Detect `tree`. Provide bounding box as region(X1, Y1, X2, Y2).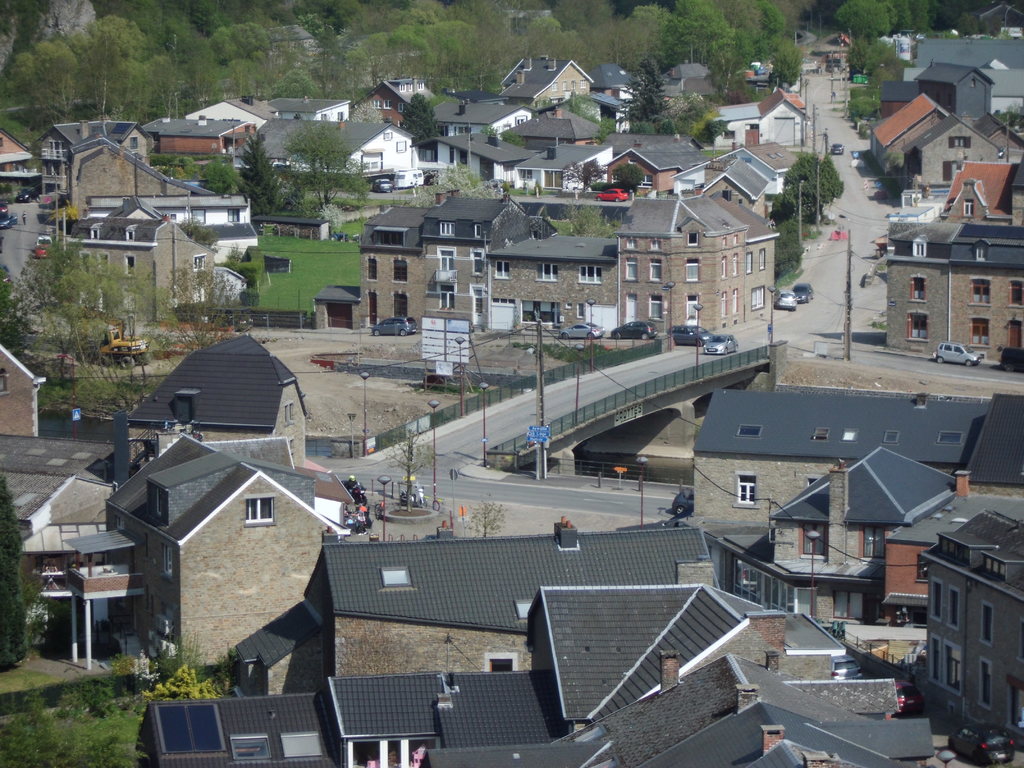
region(884, 0, 915, 35).
